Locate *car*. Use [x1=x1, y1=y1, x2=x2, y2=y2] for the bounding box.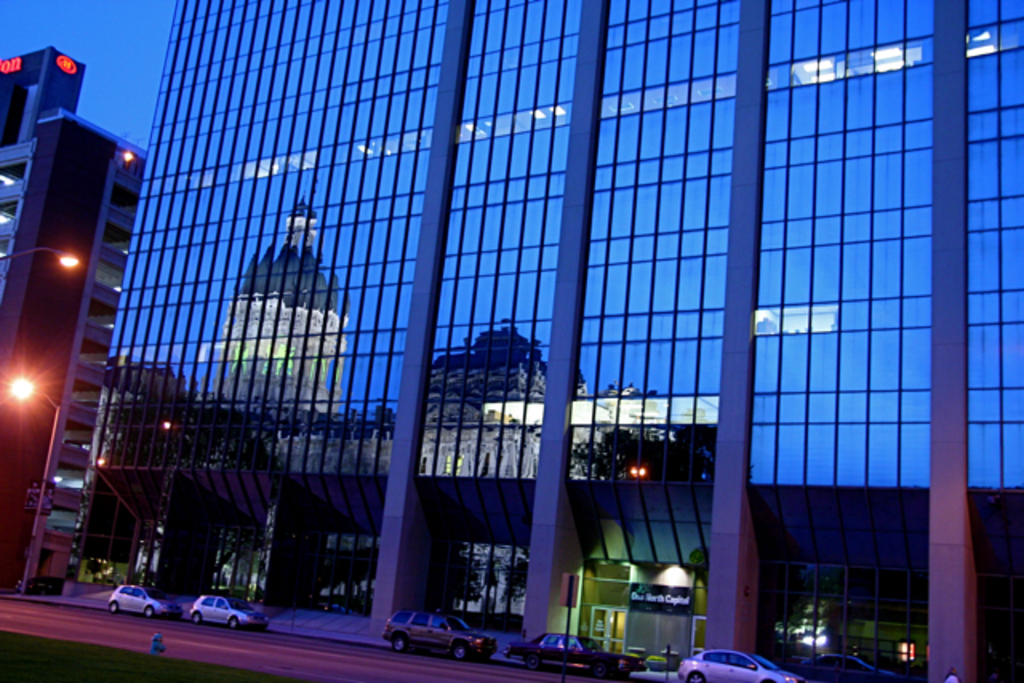
[x1=16, y1=577, x2=64, y2=590].
